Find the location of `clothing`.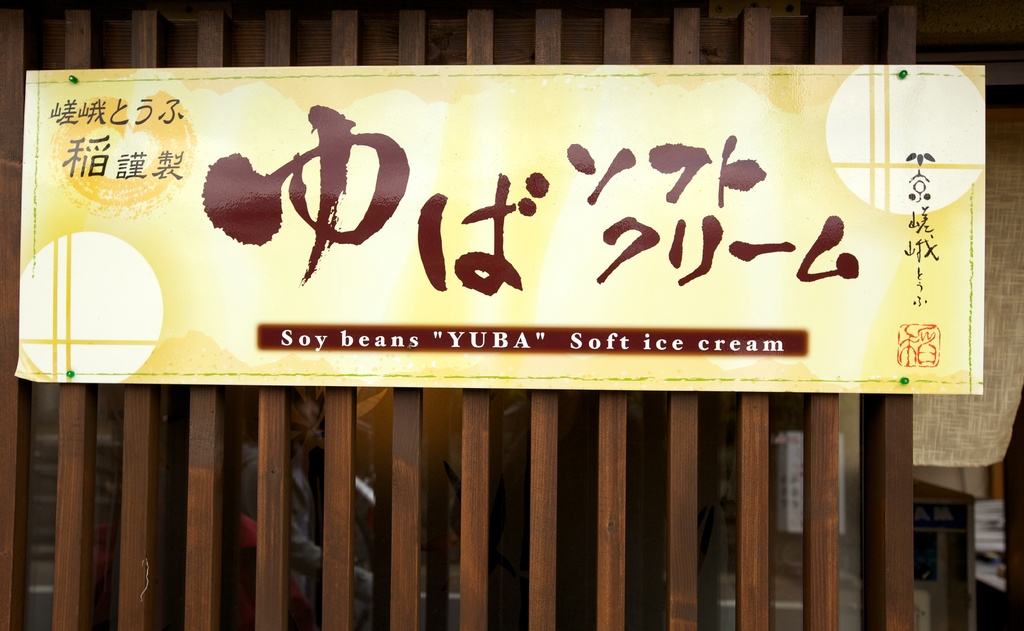
Location: Rect(233, 431, 394, 626).
